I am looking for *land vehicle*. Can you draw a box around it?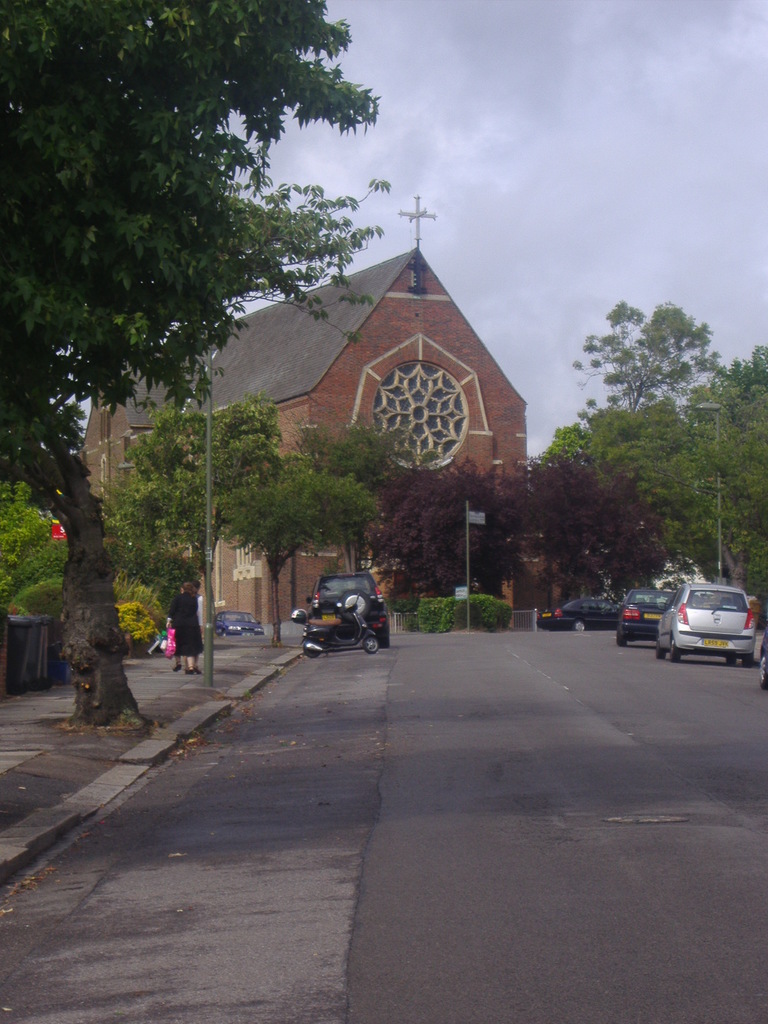
Sure, the bounding box is select_region(653, 584, 756, 664).
